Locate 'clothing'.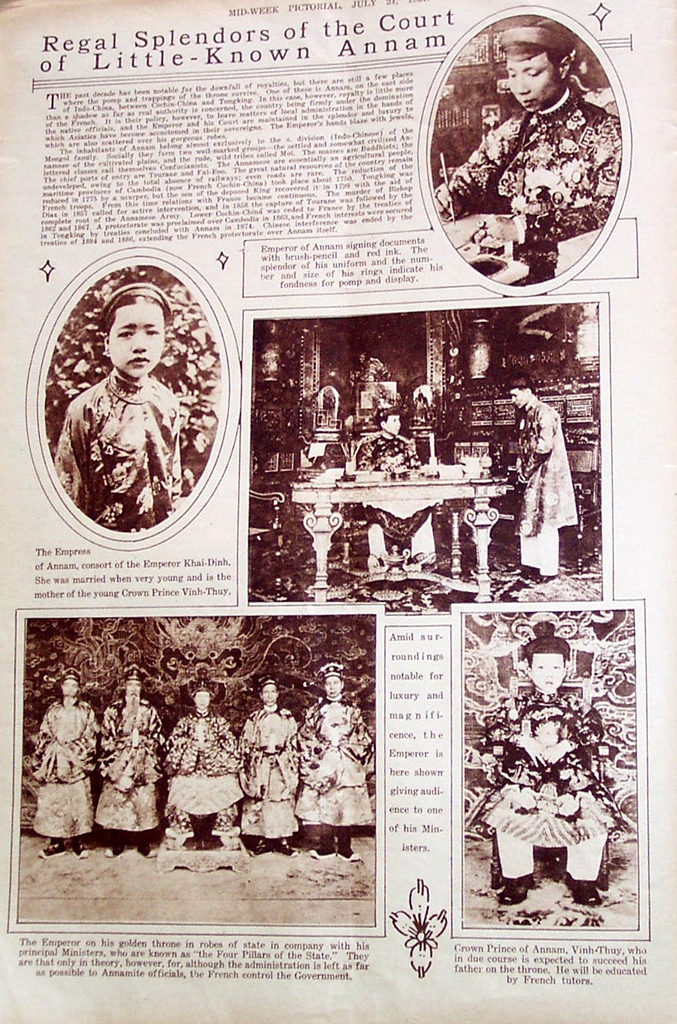
Bounding box: (x1=97, y1=700, x2=165, y2=836).
